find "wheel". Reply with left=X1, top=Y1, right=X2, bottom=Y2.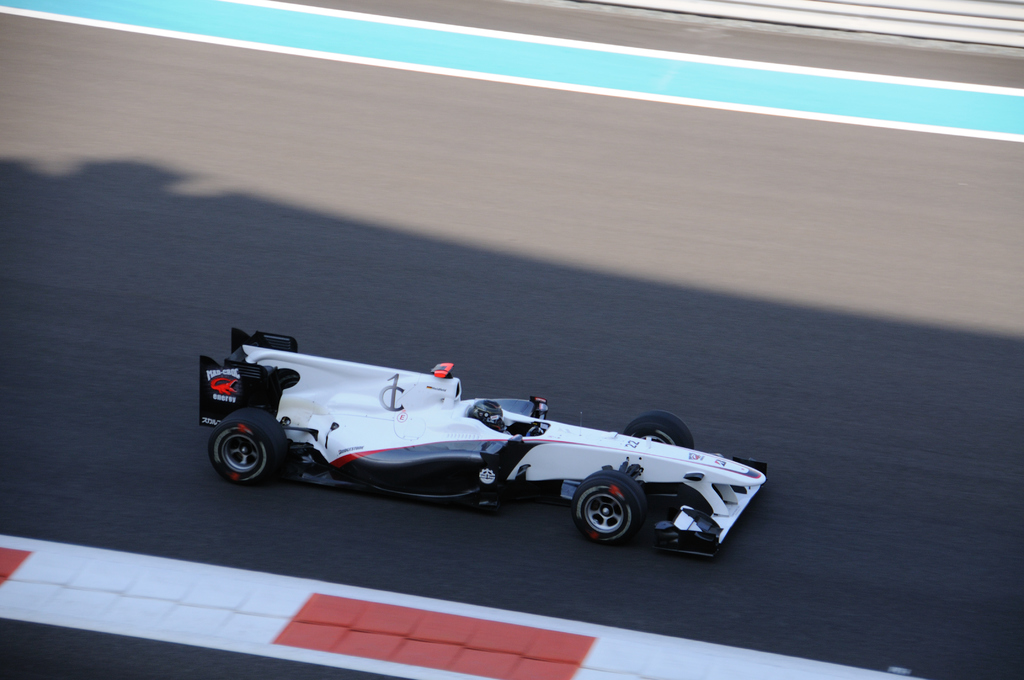
left=210, top=405, right=285, bottom=492.
